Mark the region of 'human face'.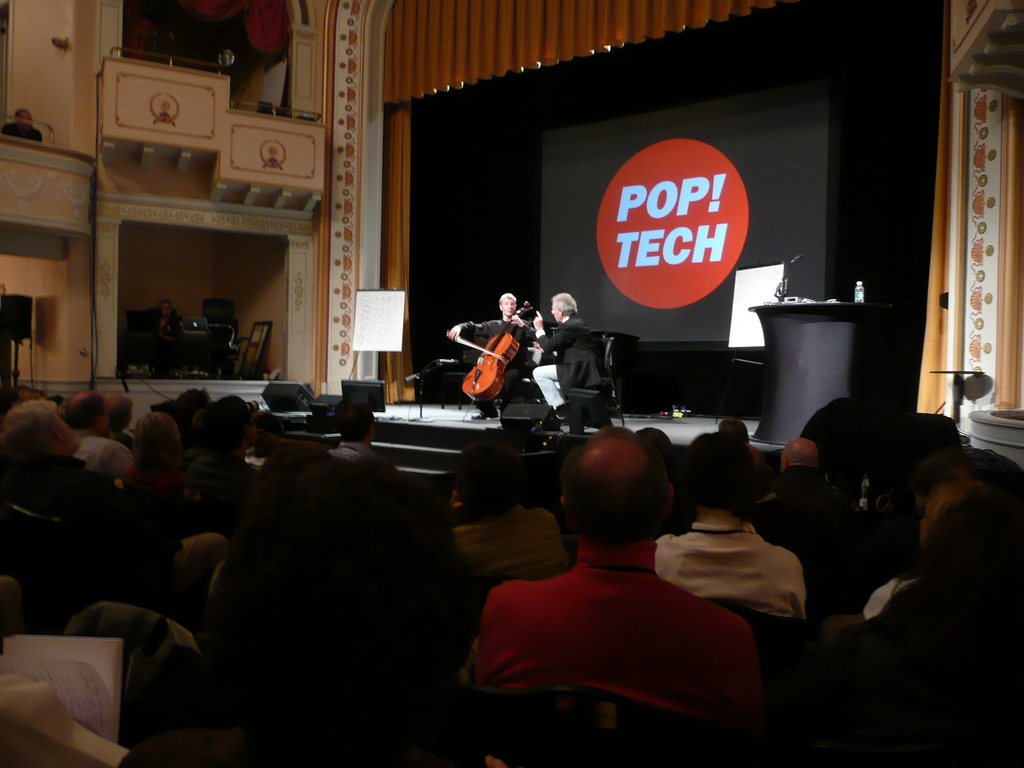
Region: {"left": 161, "top": 305, "right": 169, "bottom": 319}.
